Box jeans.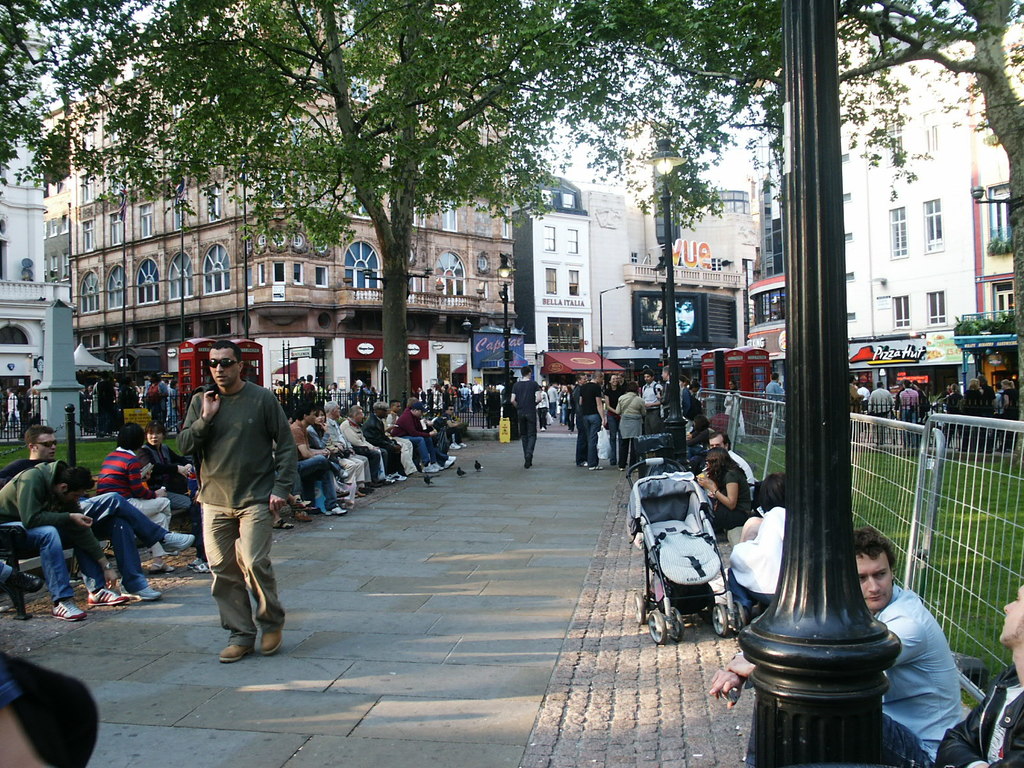
box=[297, 455, 341, 511].
